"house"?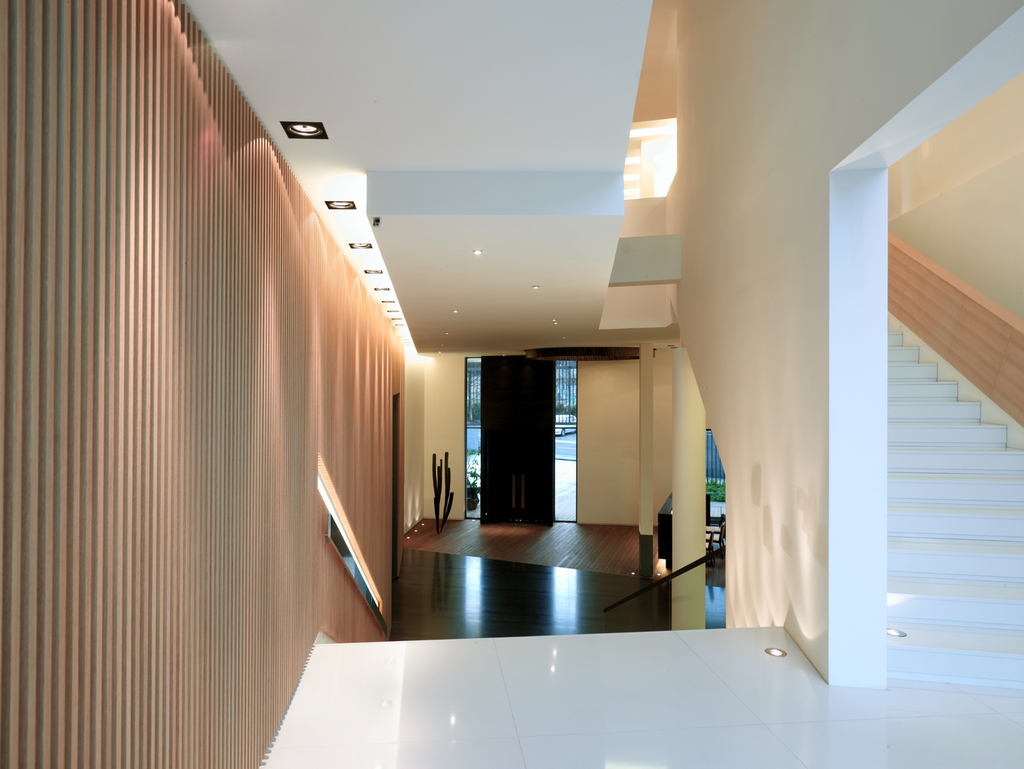
Rect(15, 27, 978, 711)
